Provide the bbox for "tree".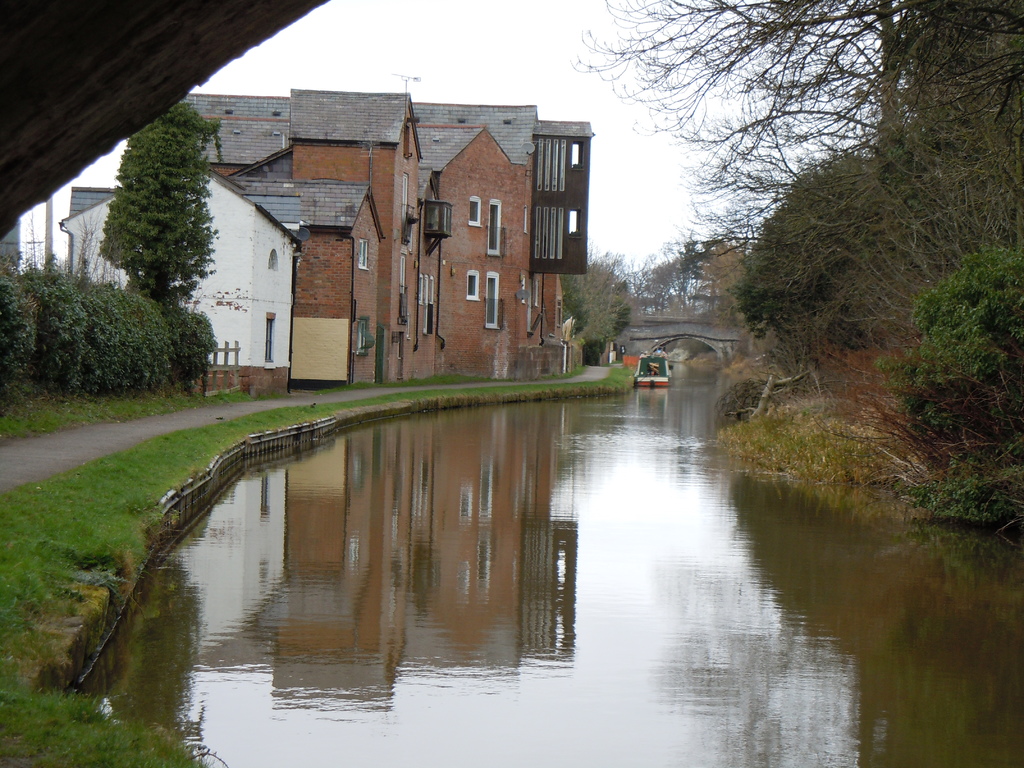
BBox(101, 101, 220, 318).
